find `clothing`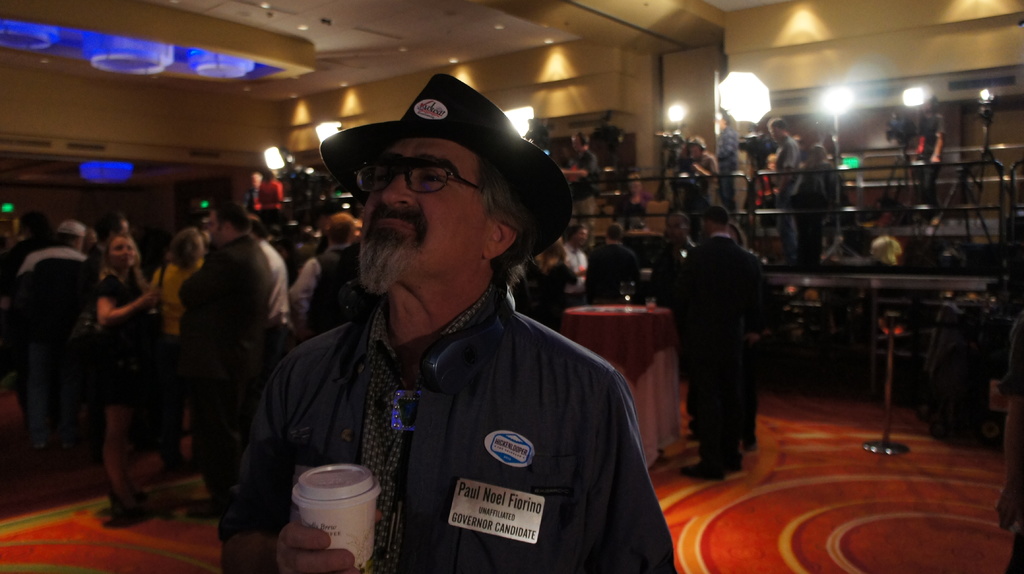
l=800, t=140, r=830, b=254
